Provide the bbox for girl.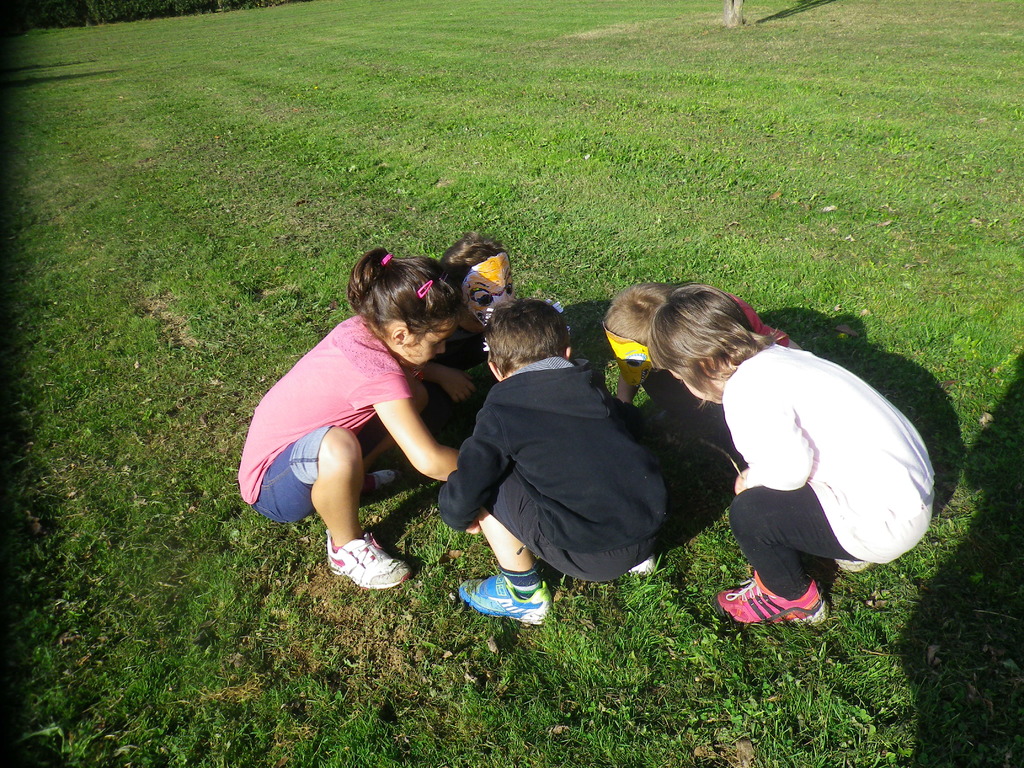
rect(650, 295, 923, 618).
